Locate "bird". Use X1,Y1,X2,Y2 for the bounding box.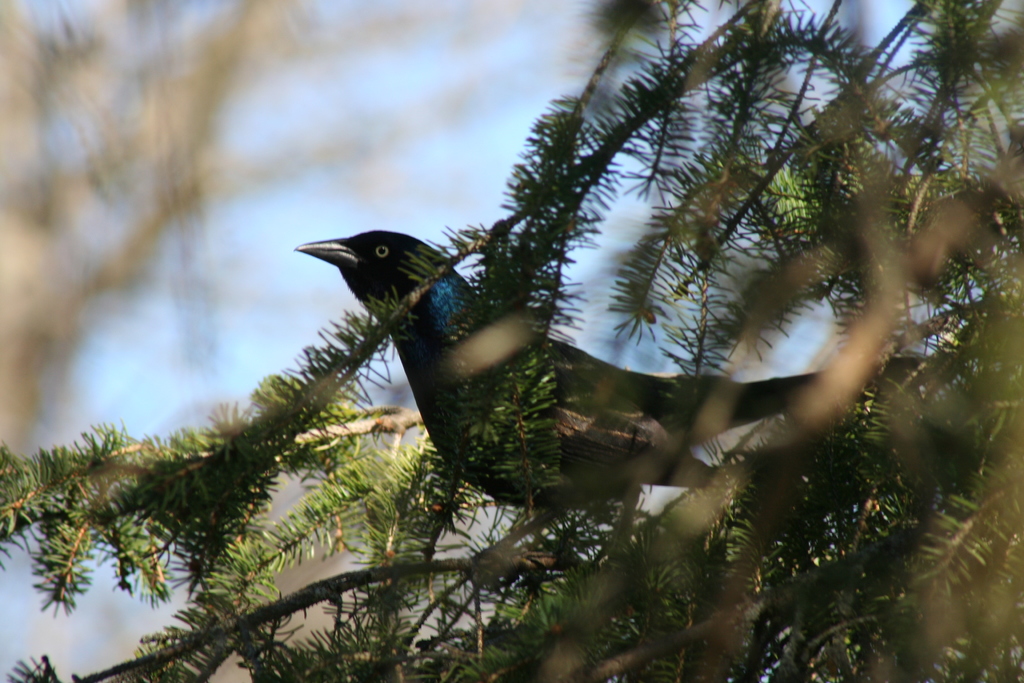
294,227,924,595.
